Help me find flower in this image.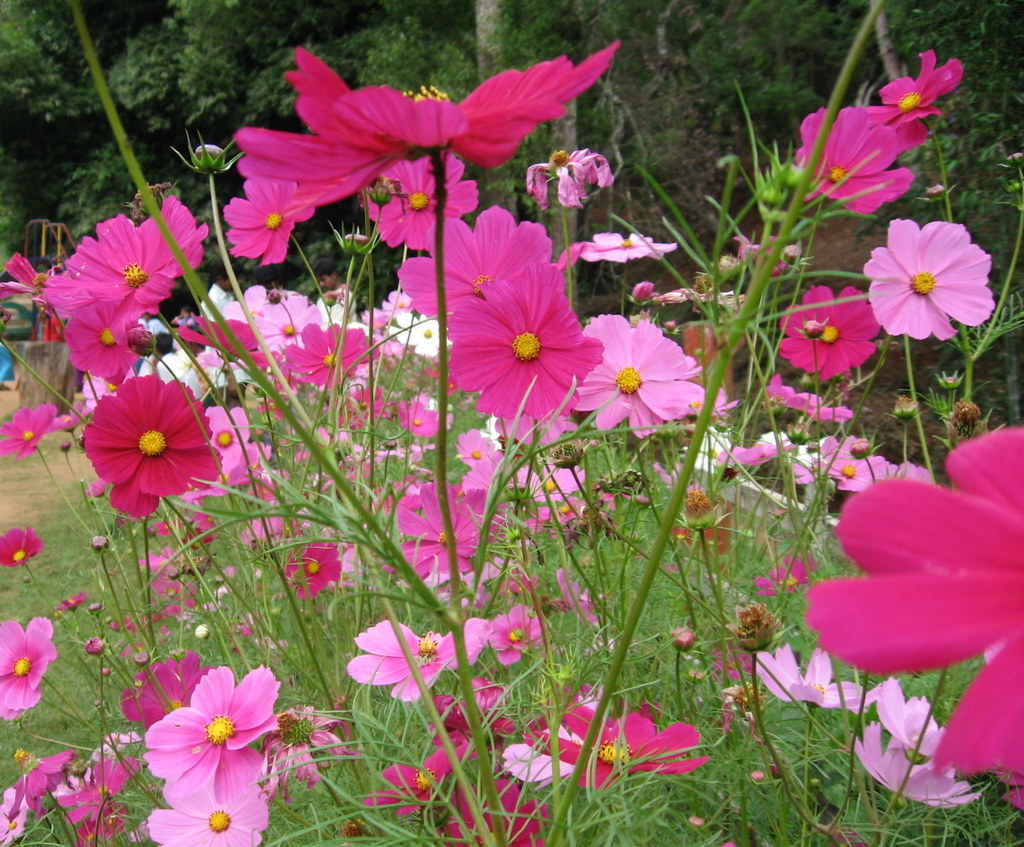
Found it: (362,738,462,816).
